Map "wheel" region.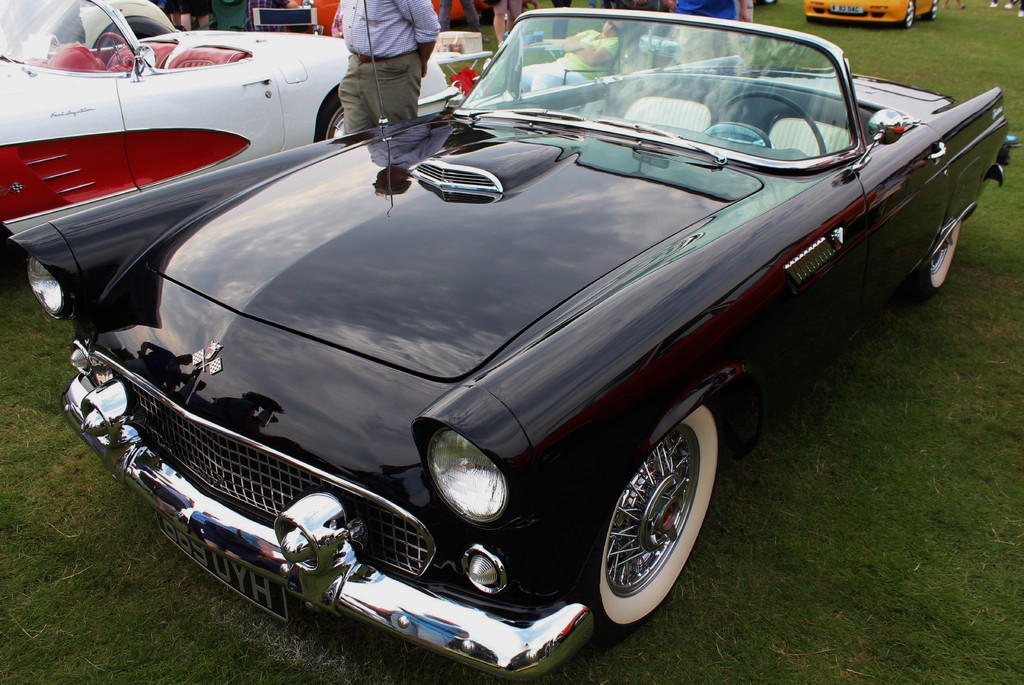
Mapped to pyautogui.locateOnScreen(925, 0, 937, 20).
